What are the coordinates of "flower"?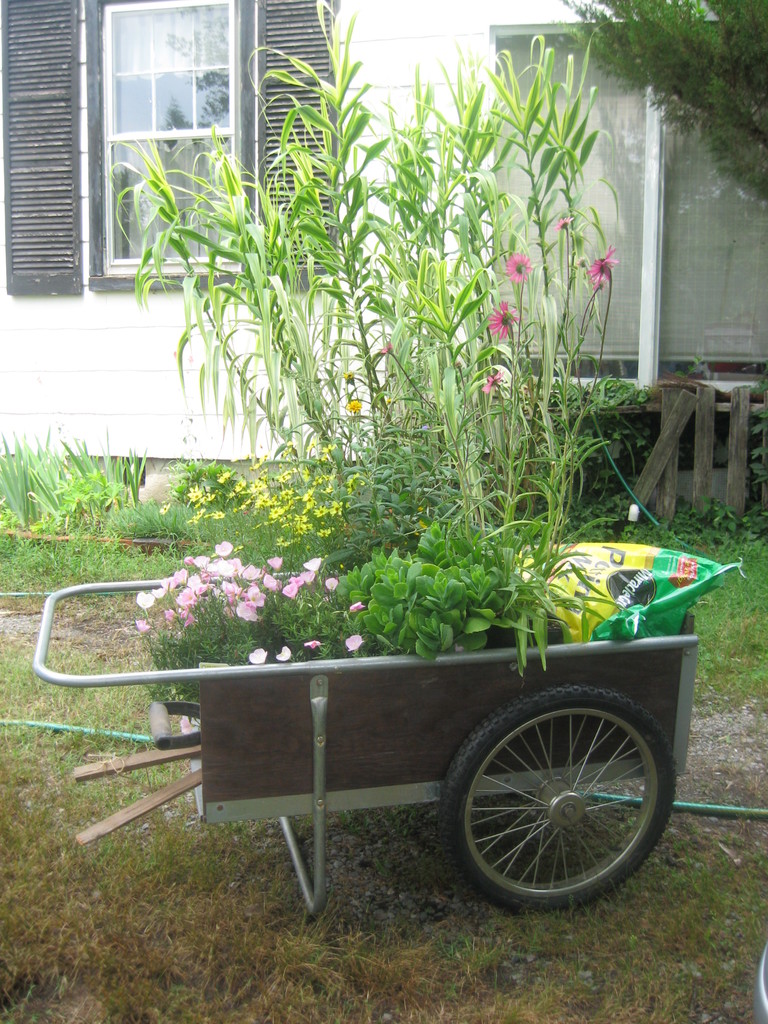
164 607 181 620.
